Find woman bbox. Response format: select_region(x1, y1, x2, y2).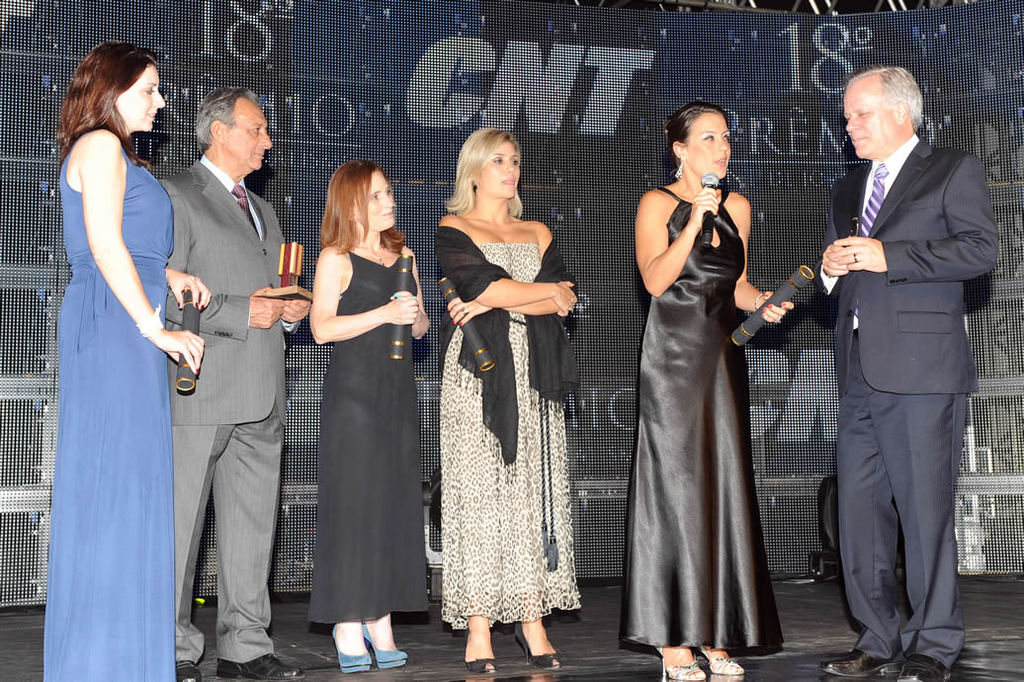
select_region(622, 98, 796, 668).
